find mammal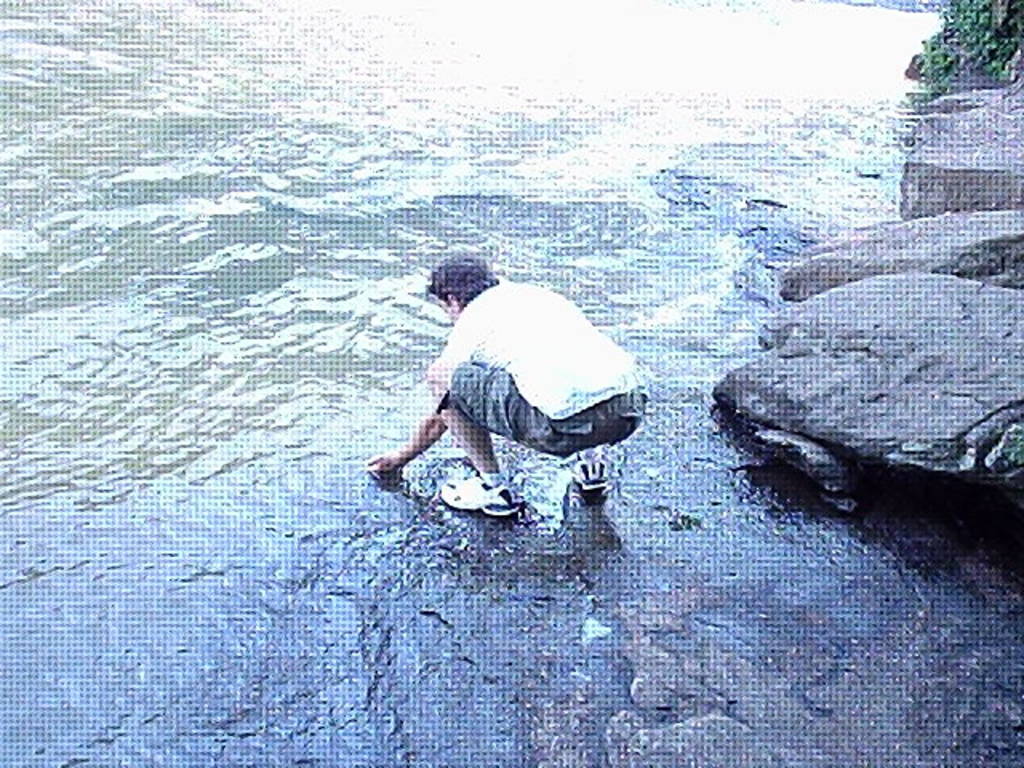
<box>373,267,654,544</box>
